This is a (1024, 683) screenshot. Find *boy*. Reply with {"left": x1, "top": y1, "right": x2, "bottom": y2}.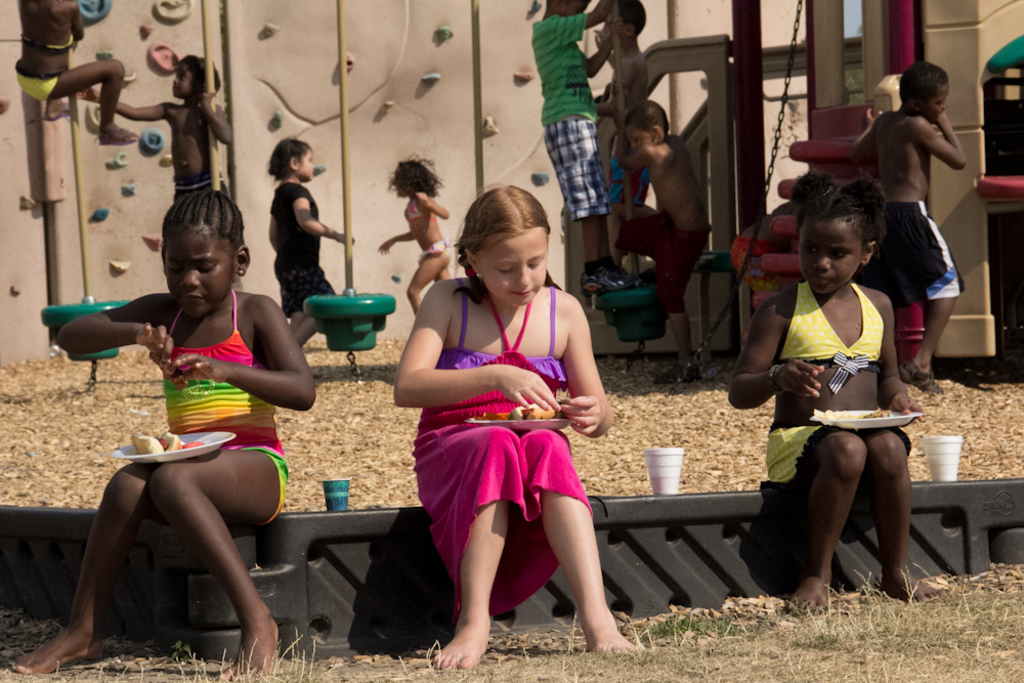
{"left": 74, "top": 48, "right": 231, "bottom": 187}.
